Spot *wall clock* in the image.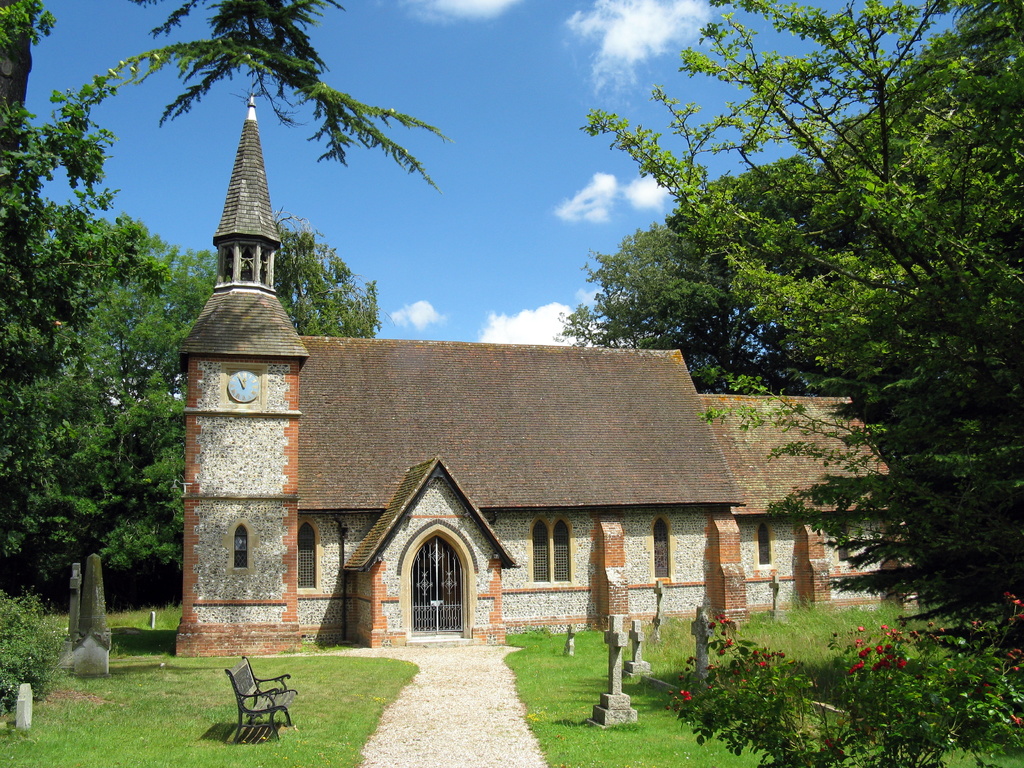
*wall clock* found at crop(225, 368, 262, 403).
